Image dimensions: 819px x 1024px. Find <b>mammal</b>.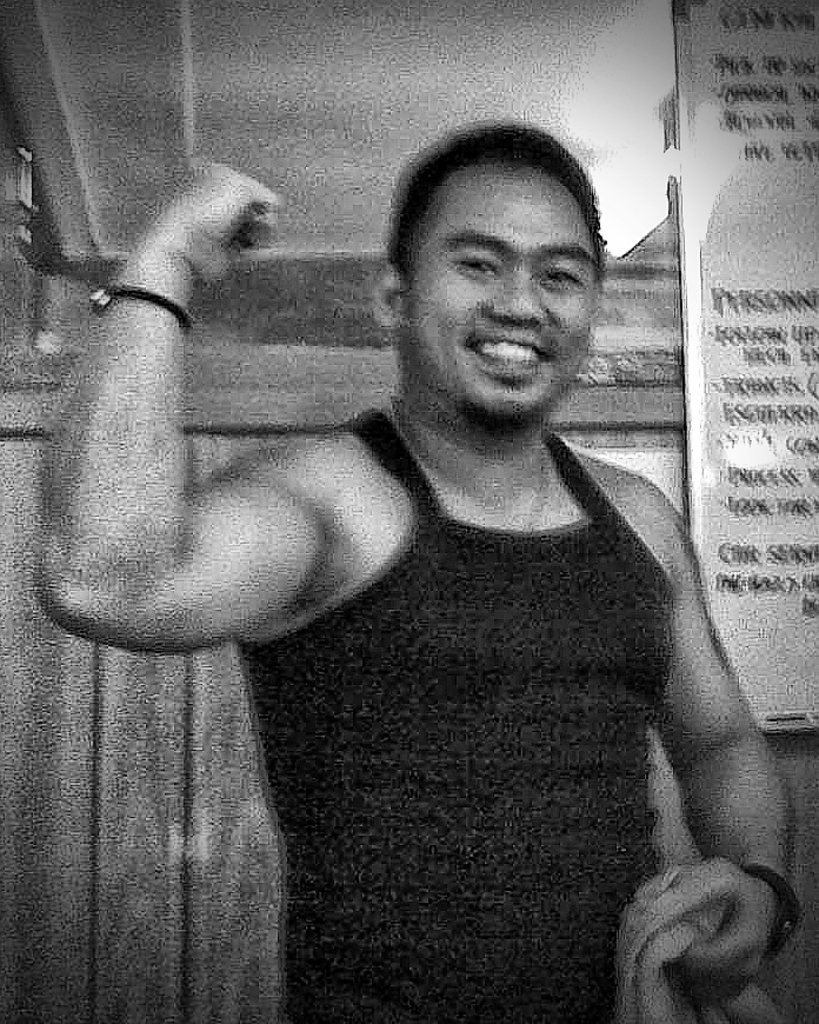
107 95 812 1004.
